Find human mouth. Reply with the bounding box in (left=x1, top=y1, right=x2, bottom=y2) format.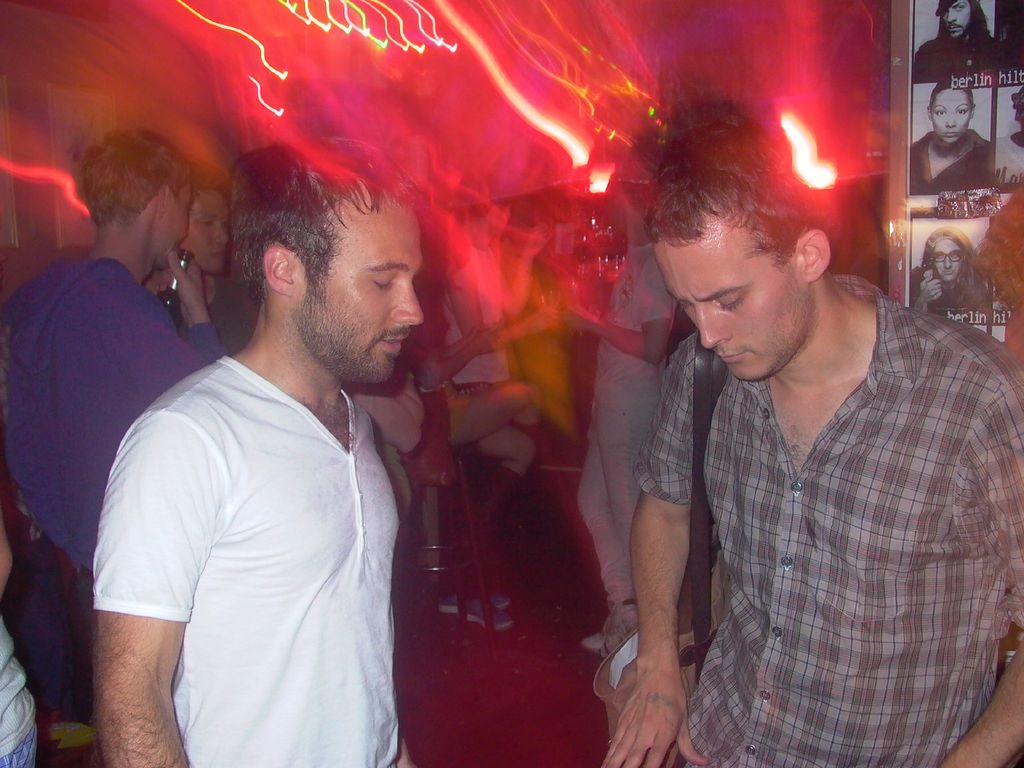
(left=944, top=129, right=957, bottom=139).
